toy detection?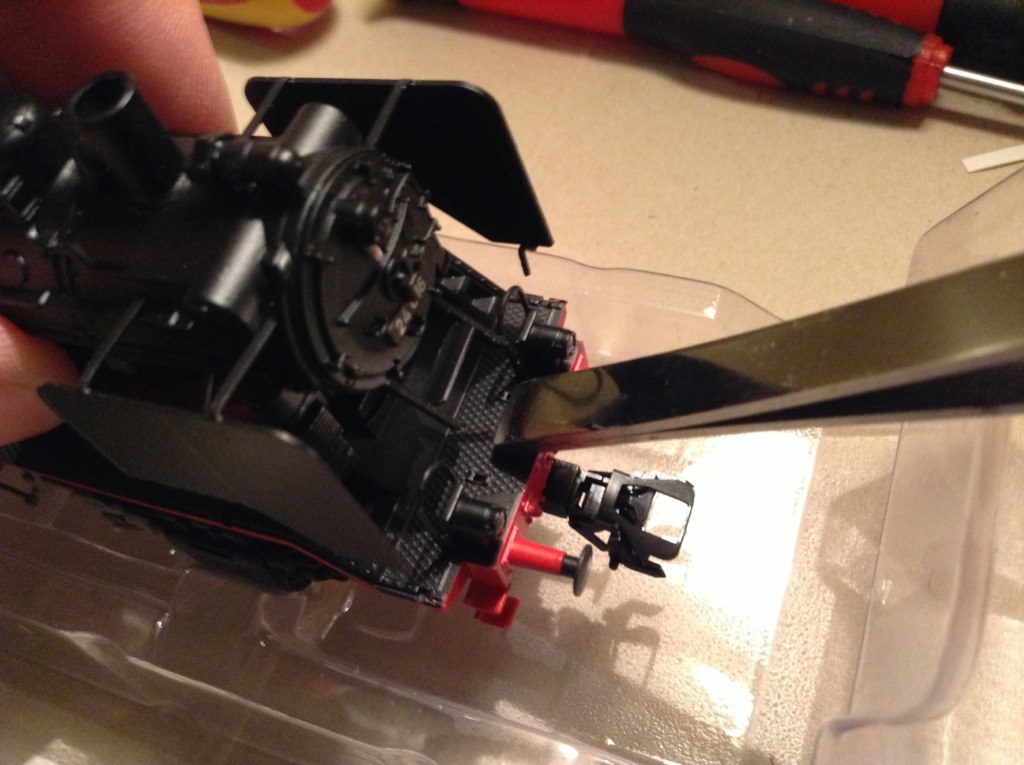
Rect(0, 38, 1023, 651)
